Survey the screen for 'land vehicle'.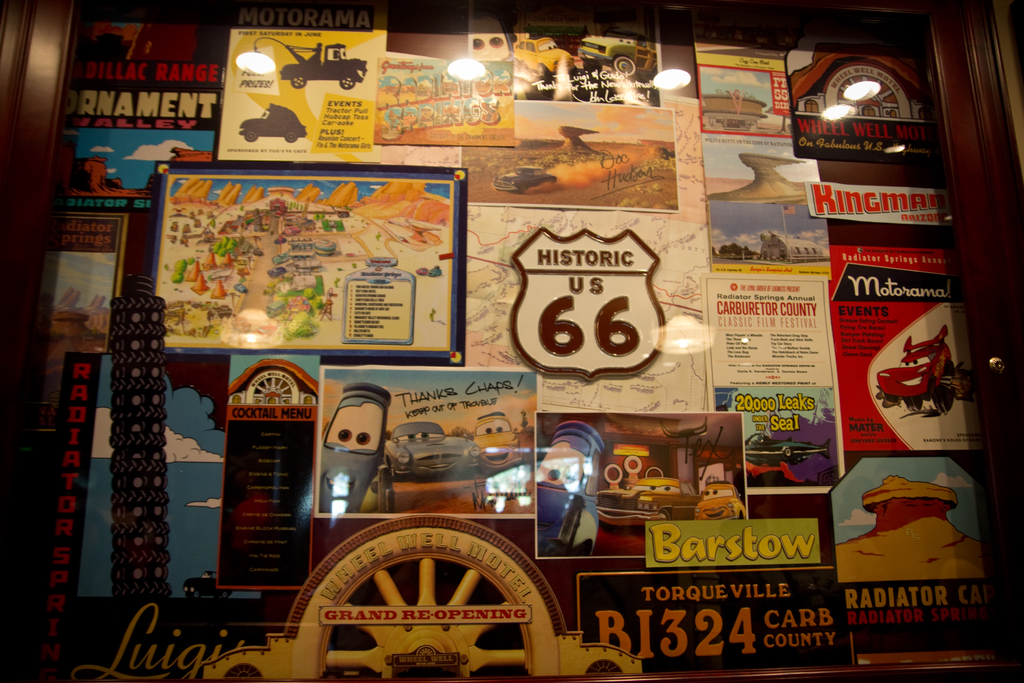
Survey found: detection(697, 489, 743, 520).
